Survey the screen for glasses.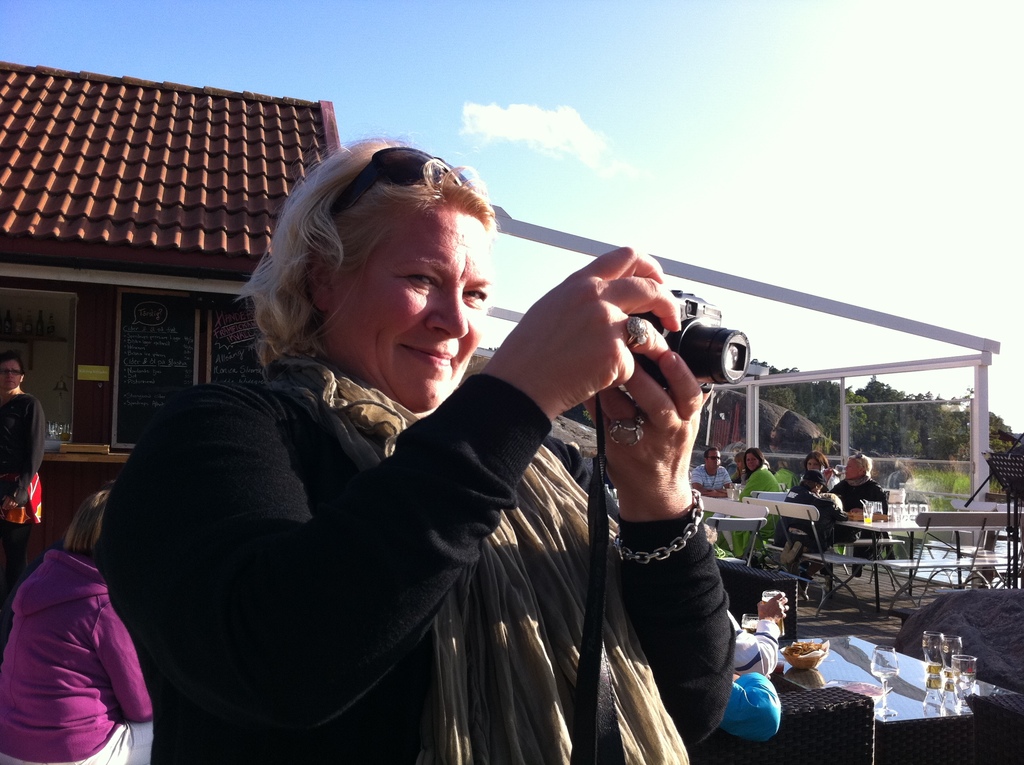
Survey found: bbox(327, 143, 476, 216).
